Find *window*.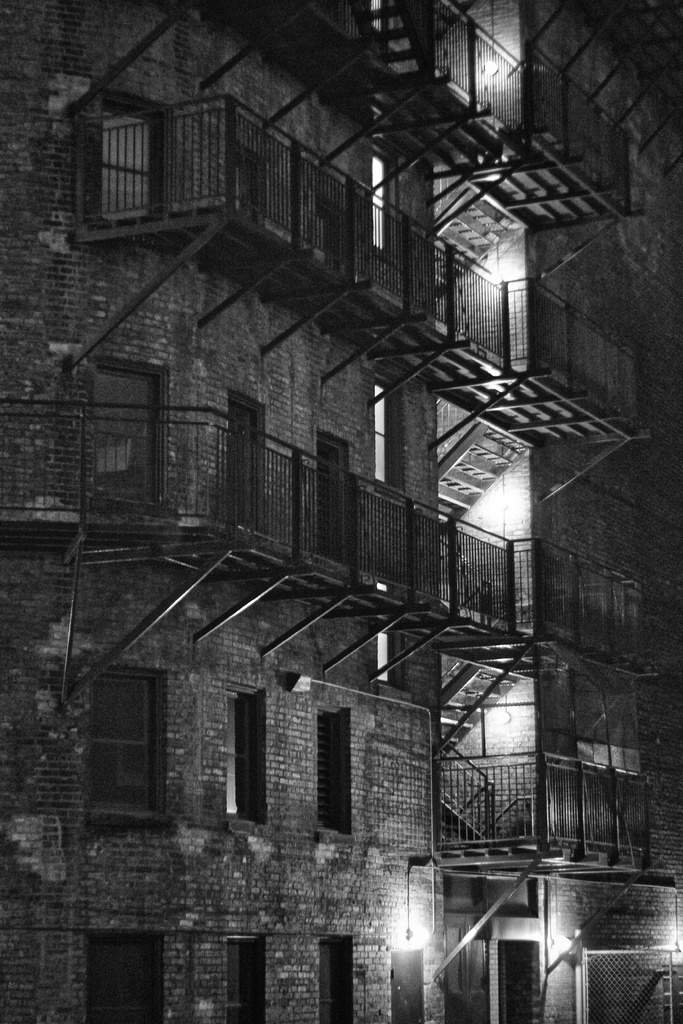
left=306, top=705, right=354, bottom=836.
